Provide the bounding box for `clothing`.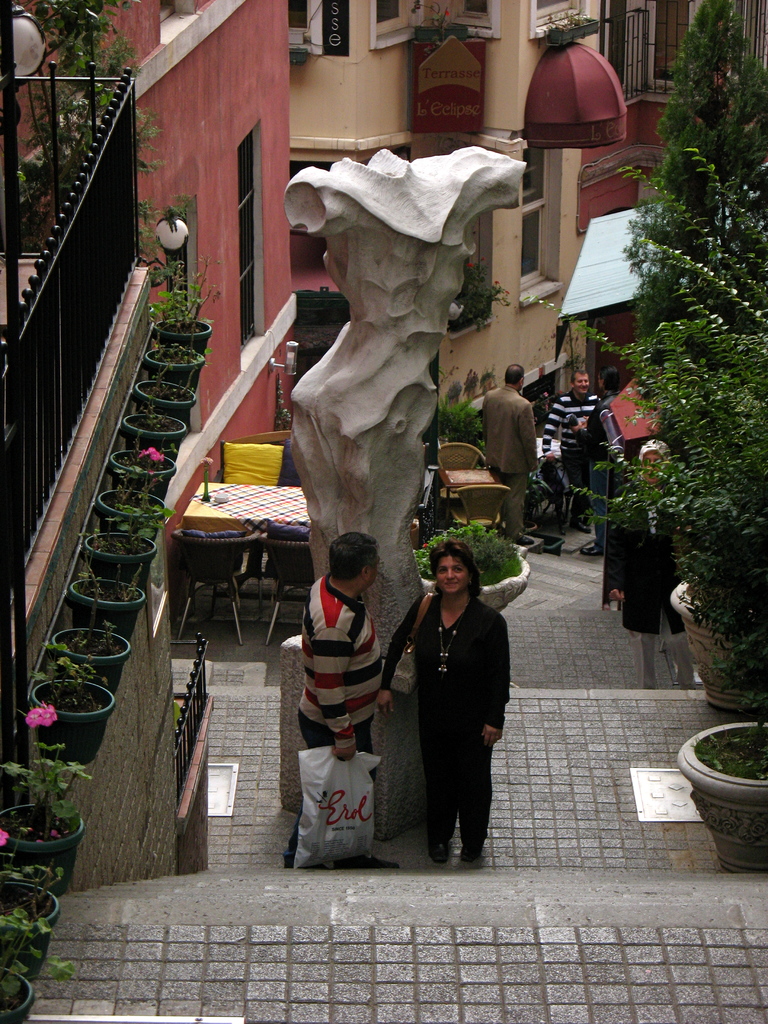
left=540, top=394, right=598, bottom=518.
